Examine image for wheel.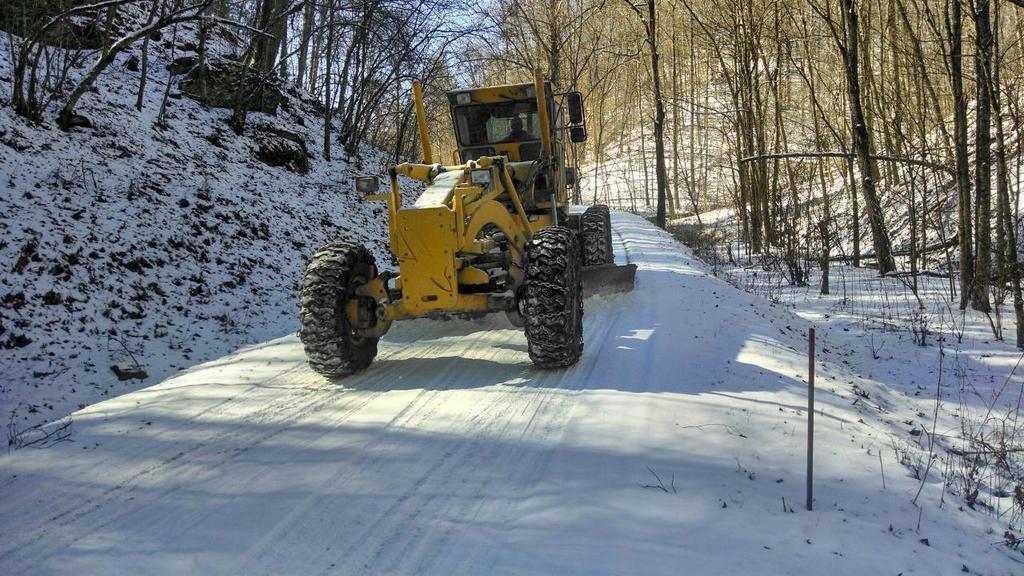
Examination result: <box>582,202,617,265</box>.
